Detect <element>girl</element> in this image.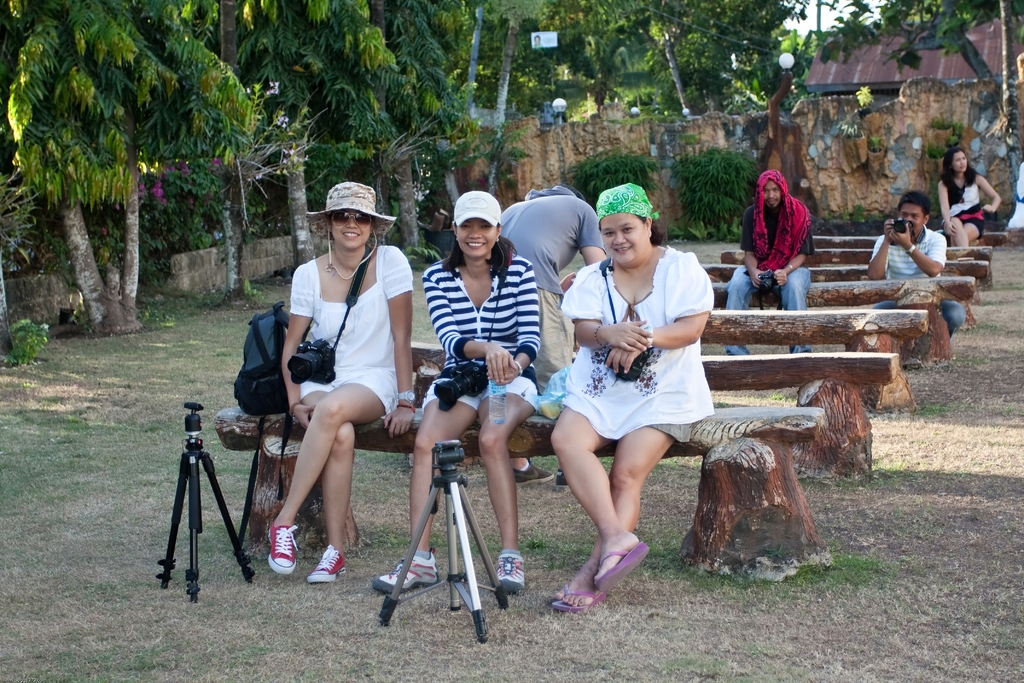
Detection: (left=382, top=189, right=541, bottom=594).
